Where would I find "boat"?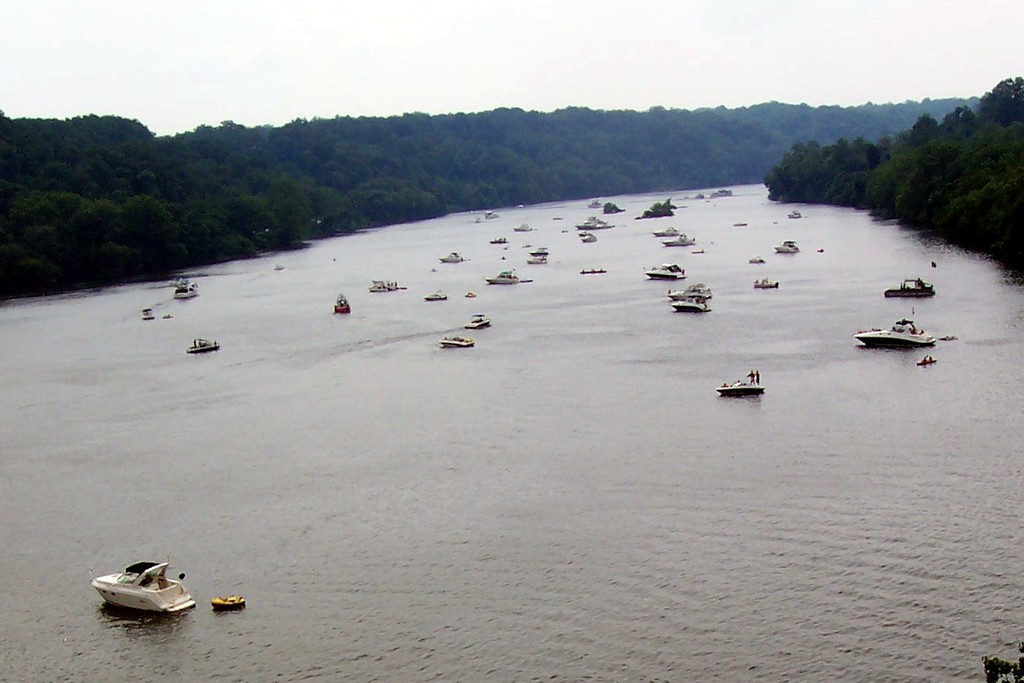
At box=[914, 356, 939, 366].
